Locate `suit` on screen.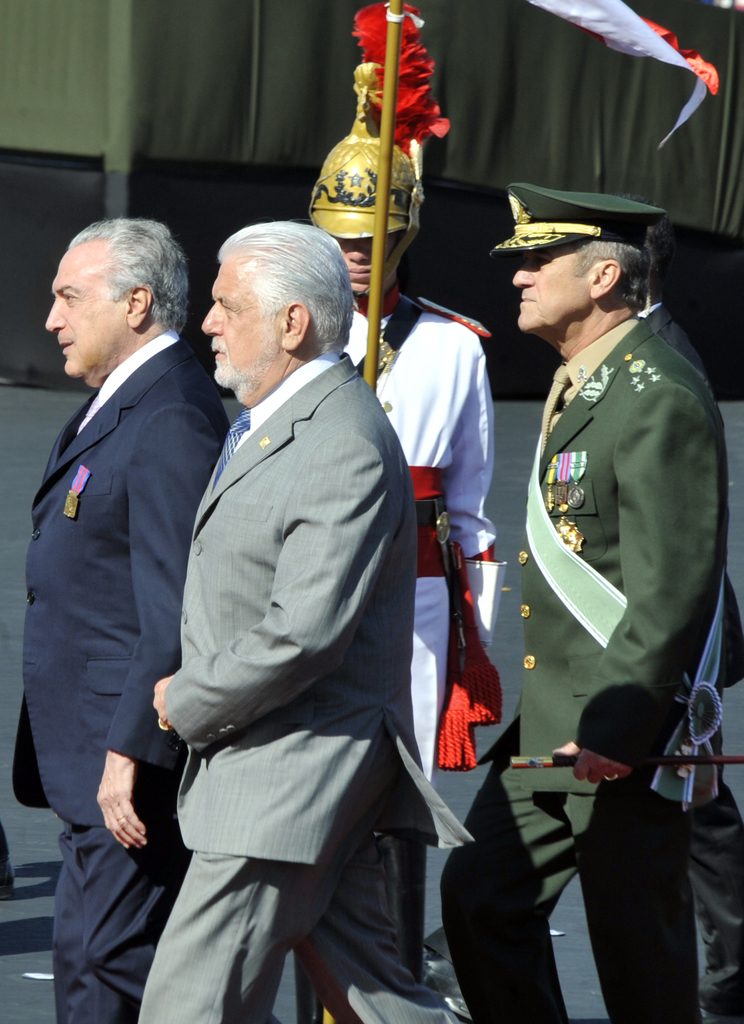
On screen at {"left": 123, "top": 241, "right": 446, "bottom": 1007}.
